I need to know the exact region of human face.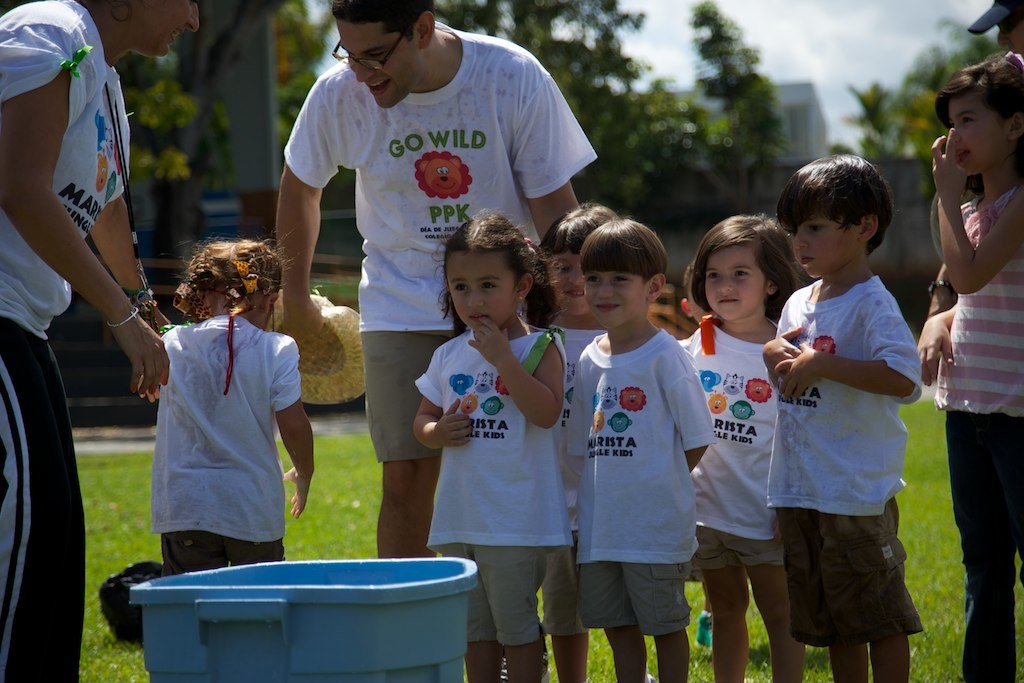
Region: 446, 250, 517, 326.
